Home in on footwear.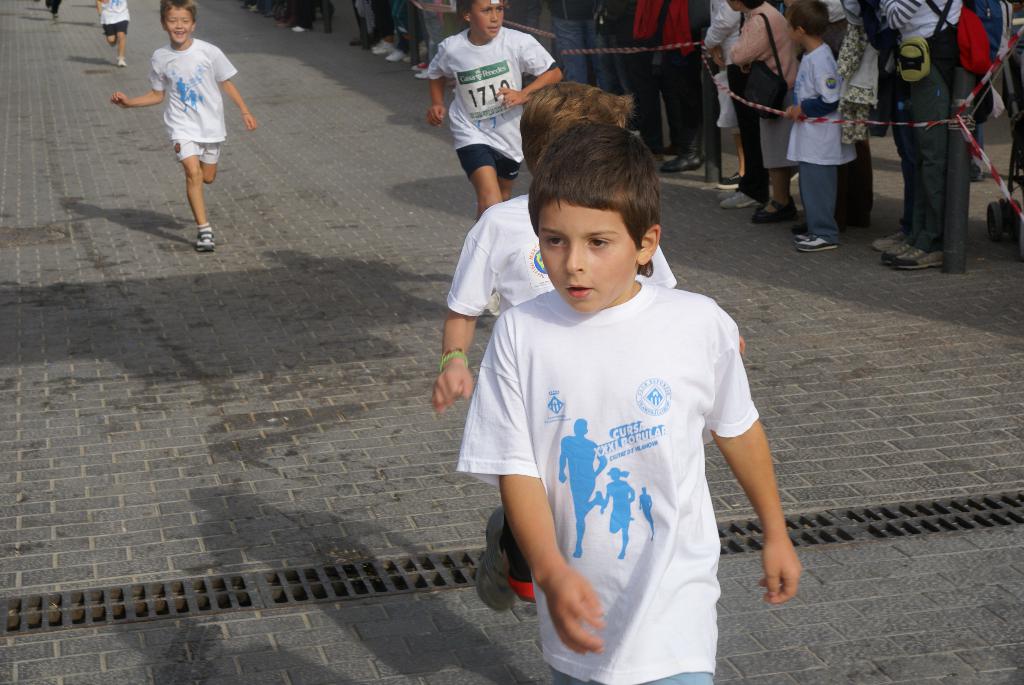
Homed in at [x1=660, y1=150, x2=699, y2=175].
